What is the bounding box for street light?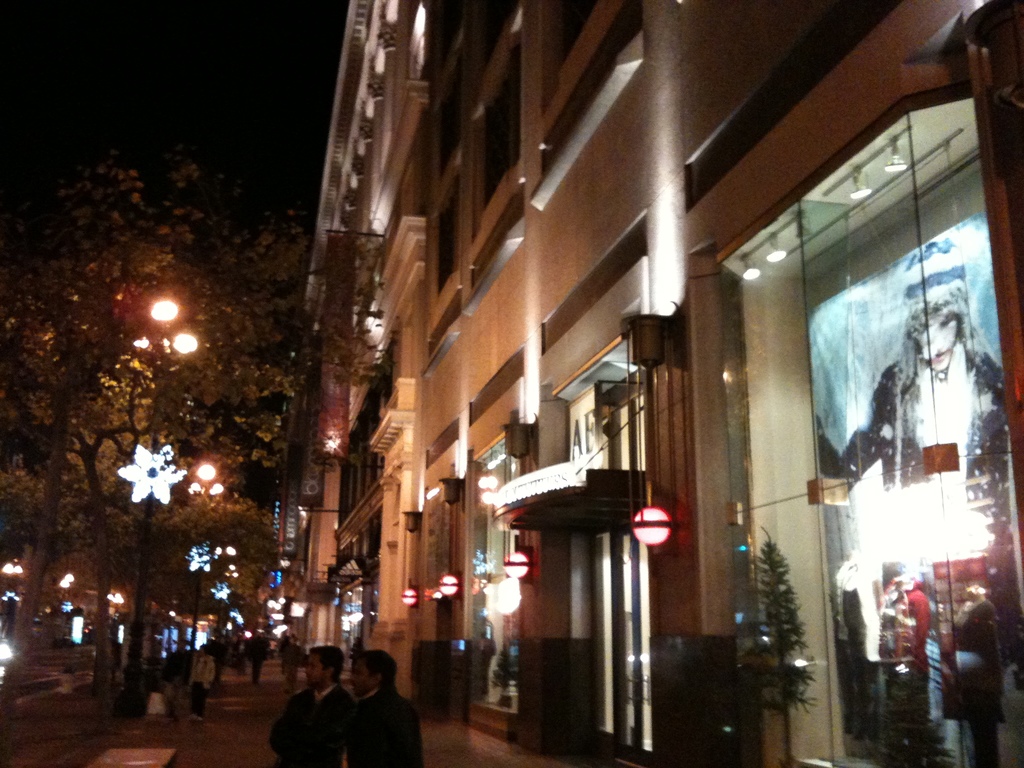
select_region(185, 460, 228, 701).
